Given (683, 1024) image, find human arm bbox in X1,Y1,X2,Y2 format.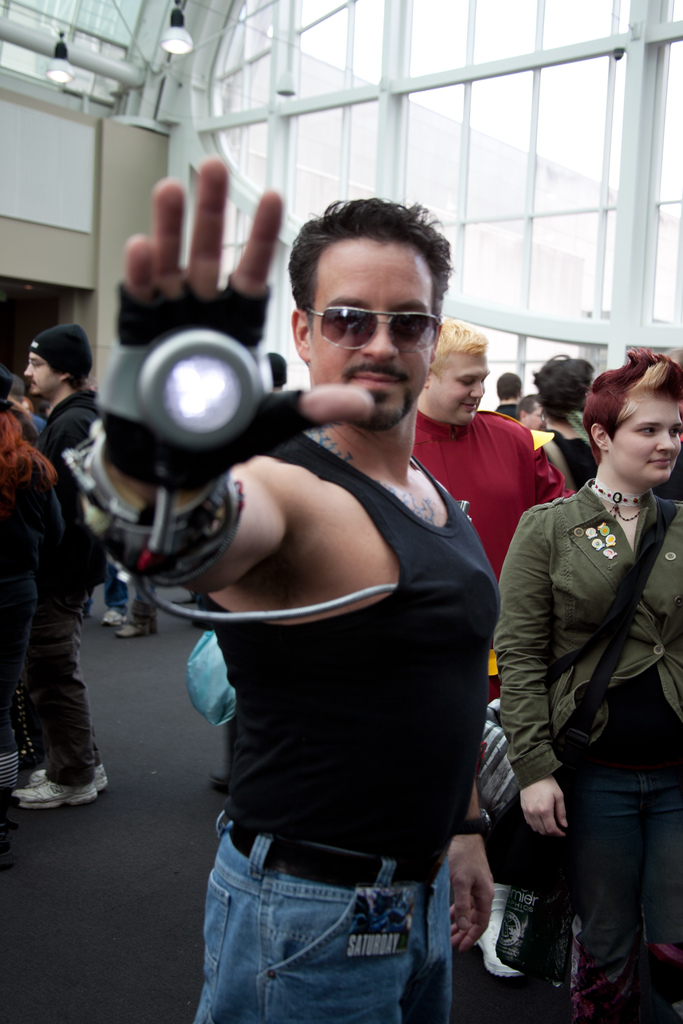
65,289,423,615.
